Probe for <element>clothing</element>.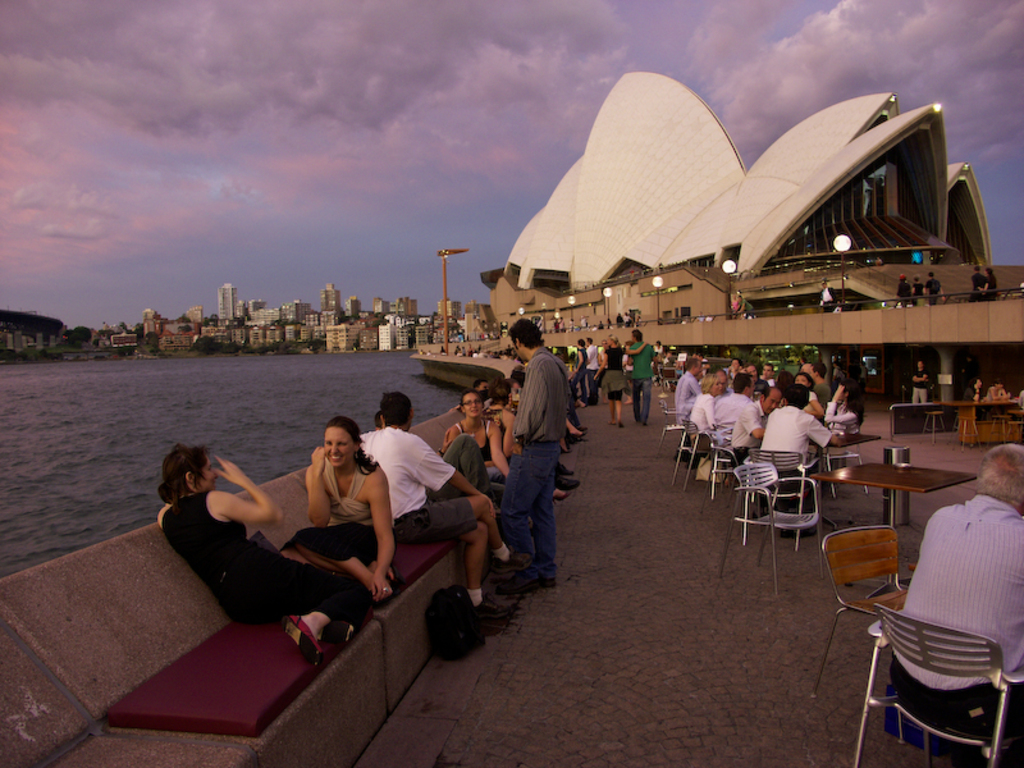
Probe result: select_region(746, 404, 841, 522).
